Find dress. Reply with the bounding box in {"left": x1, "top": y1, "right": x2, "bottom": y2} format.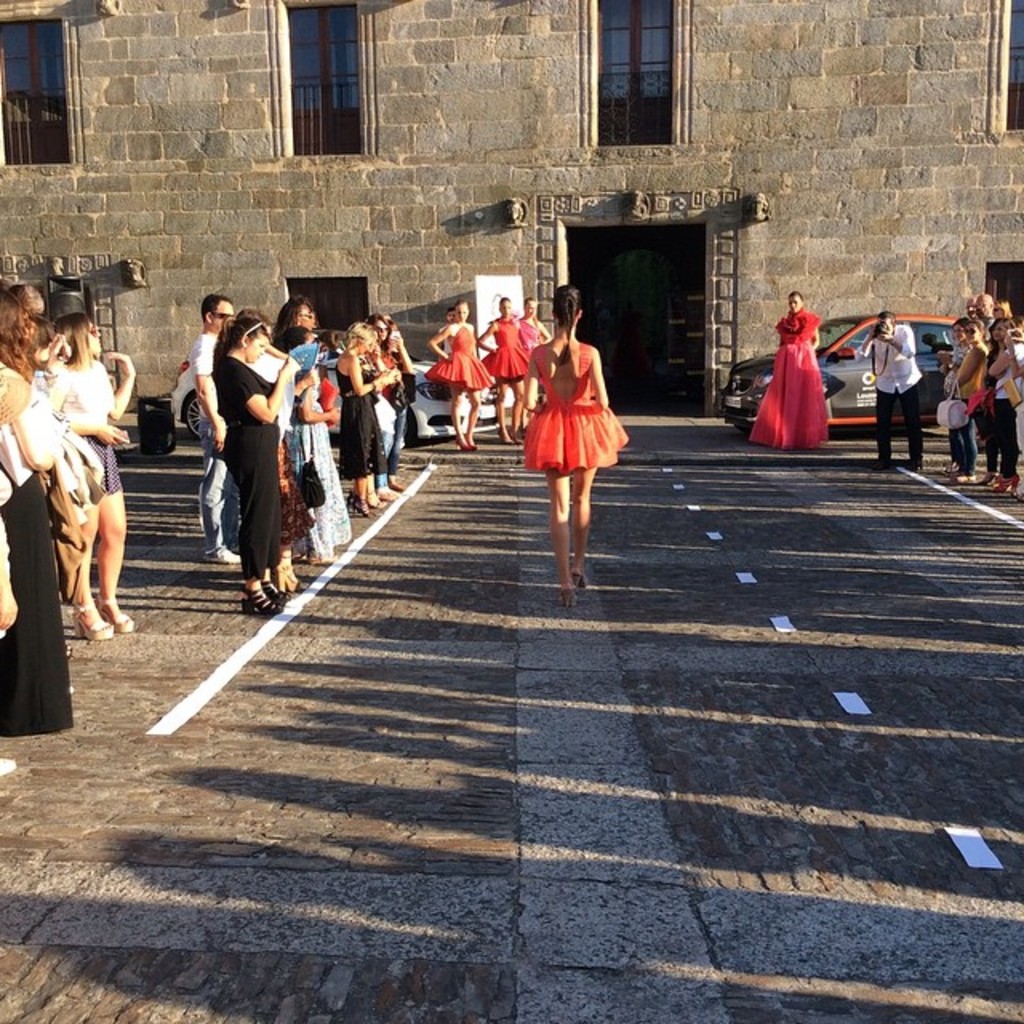
{"left": 427, "top": 328, "right": 493, "bottom": 390}.
